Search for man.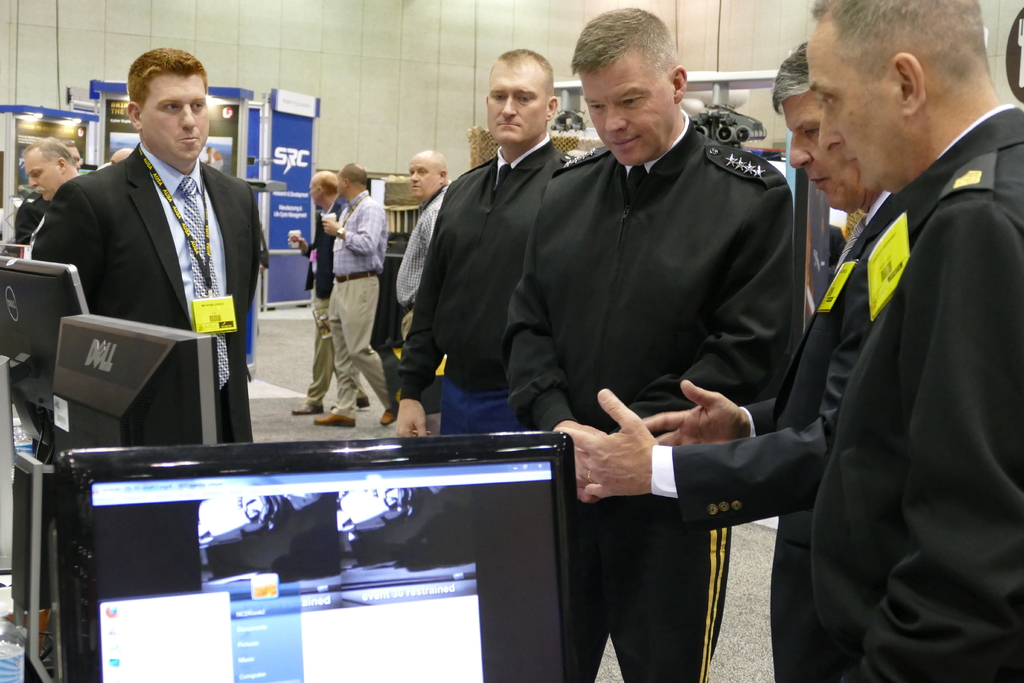
Found at x1=316 y1=161 x2=394 y2=424.
